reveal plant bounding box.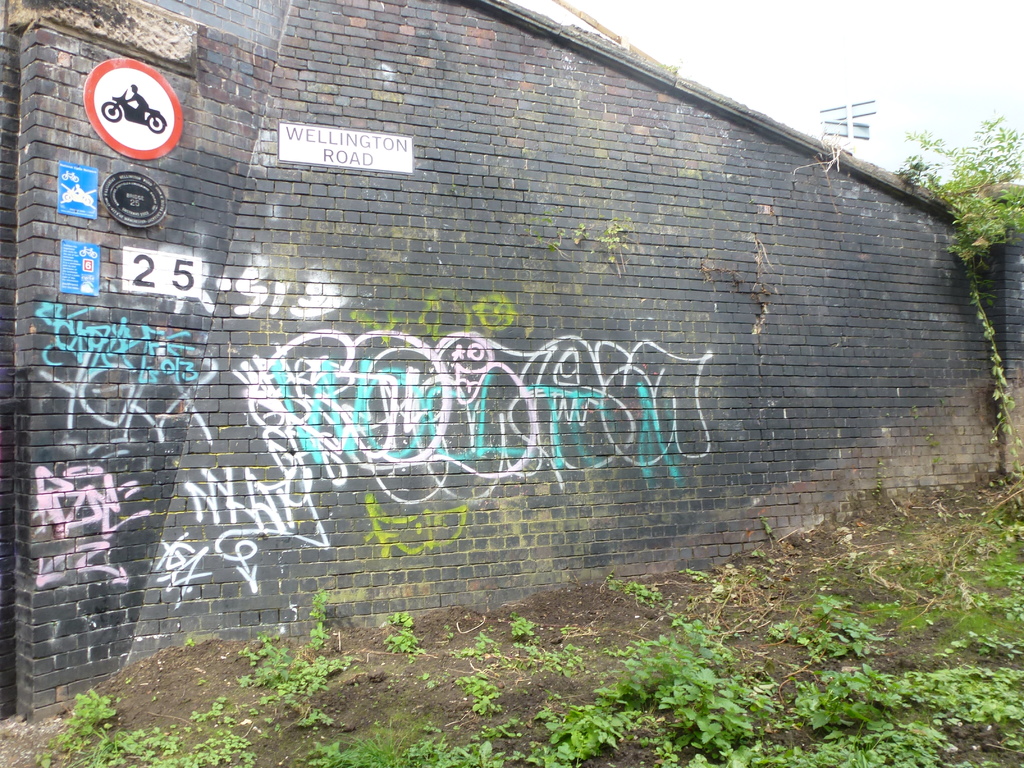
Revealed: {"left": 255, "top": 627, "right": 278, "bottom": 659}.
